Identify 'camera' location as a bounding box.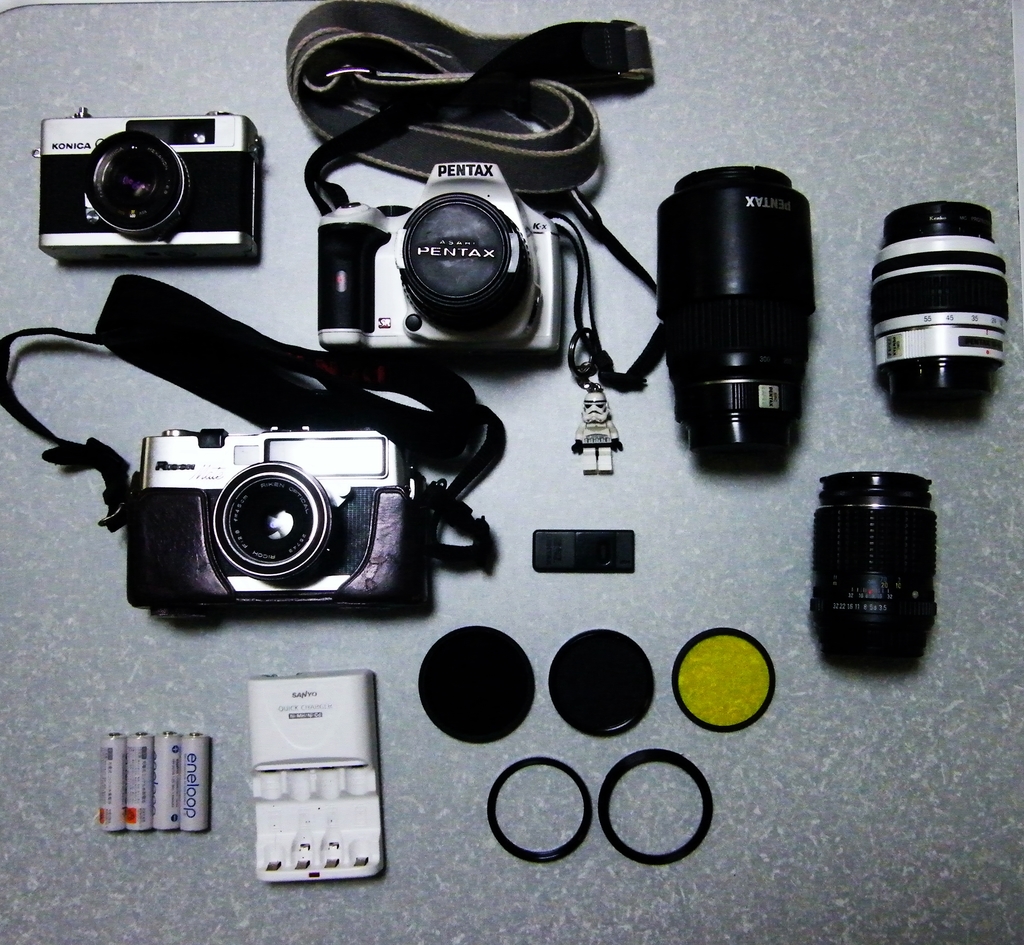
[870, 200, 1009, 419].
